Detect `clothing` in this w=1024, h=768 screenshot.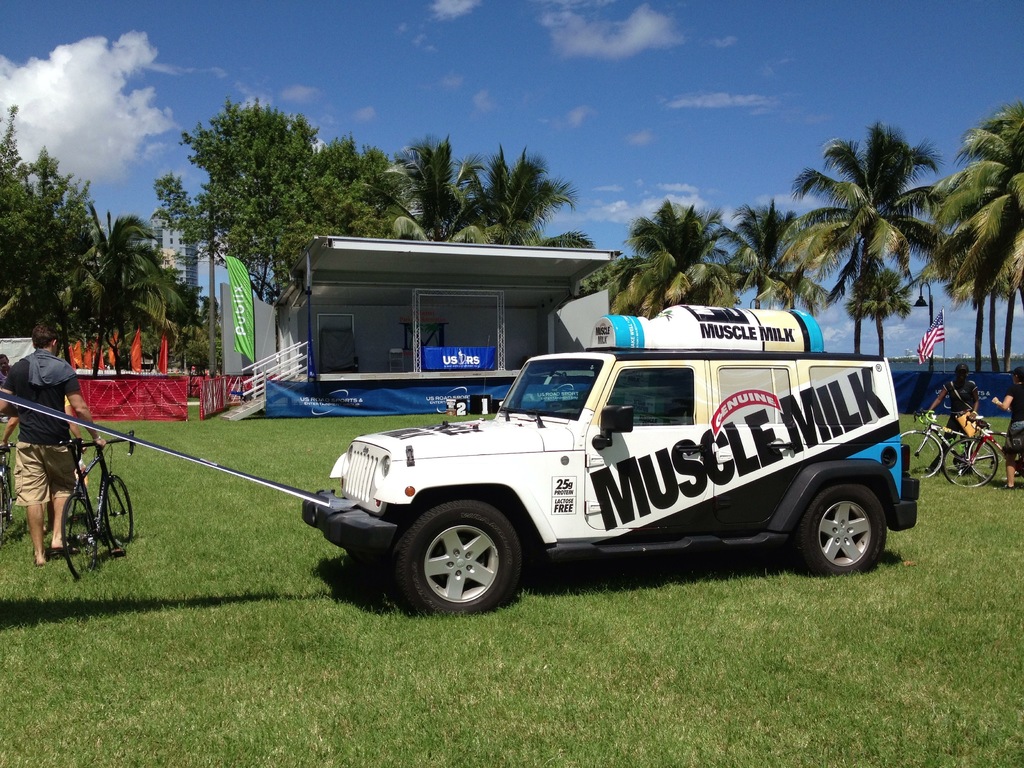
Detection: region(1002, 382, 1023, 460).
